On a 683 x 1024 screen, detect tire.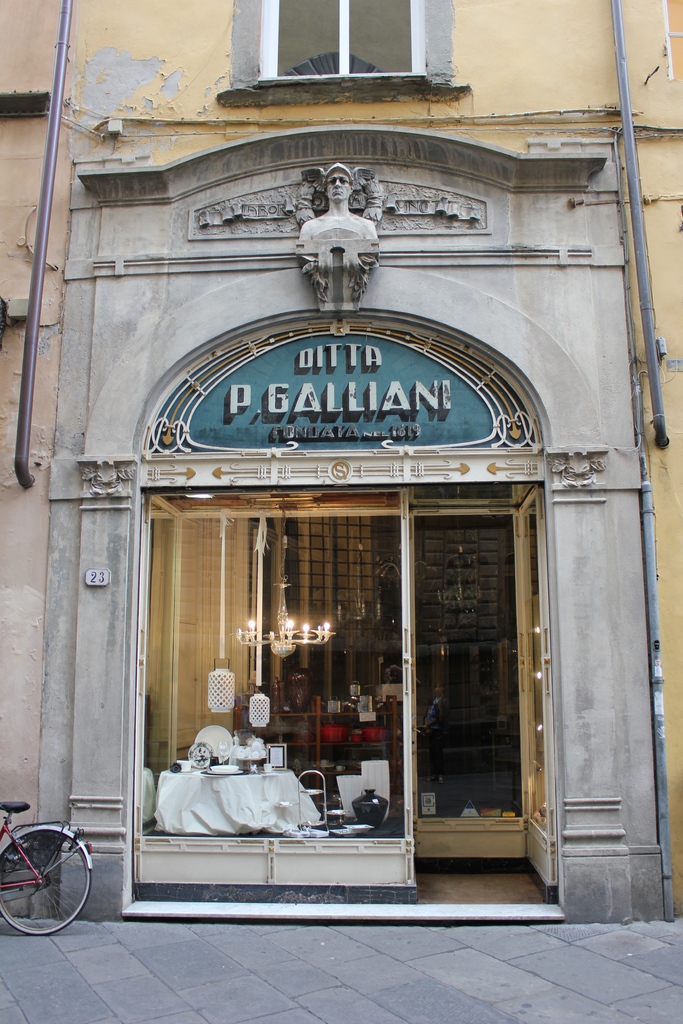
region(8, 830, 83, 927).
